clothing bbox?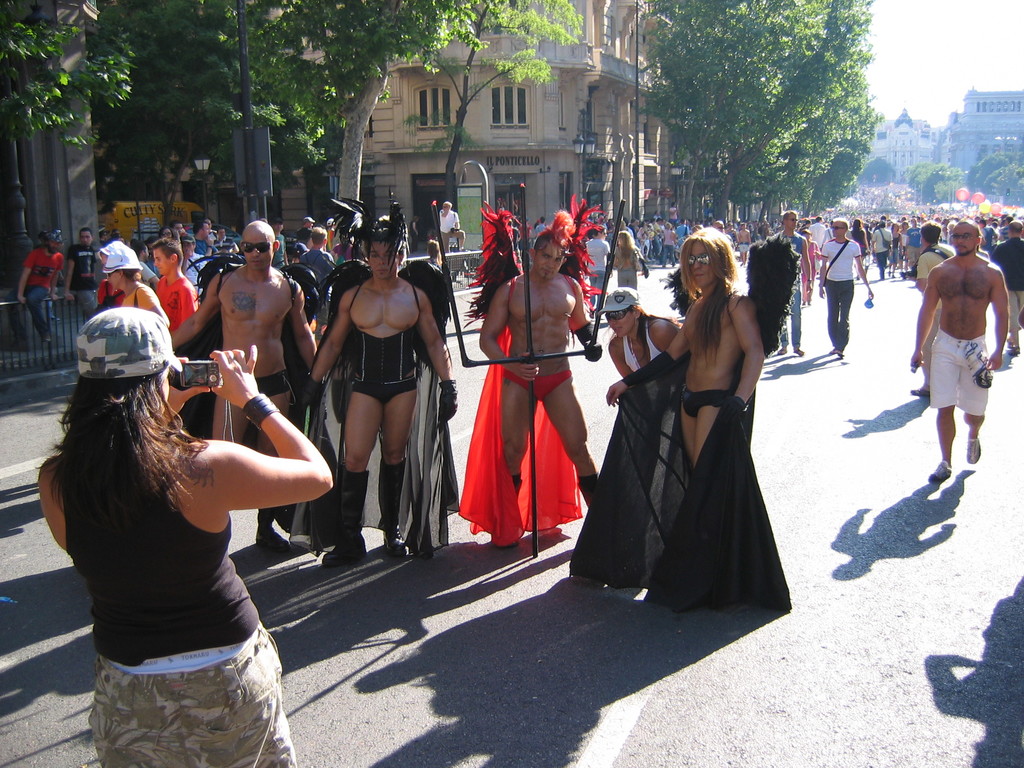
box=[801, 238, 816, 288]
